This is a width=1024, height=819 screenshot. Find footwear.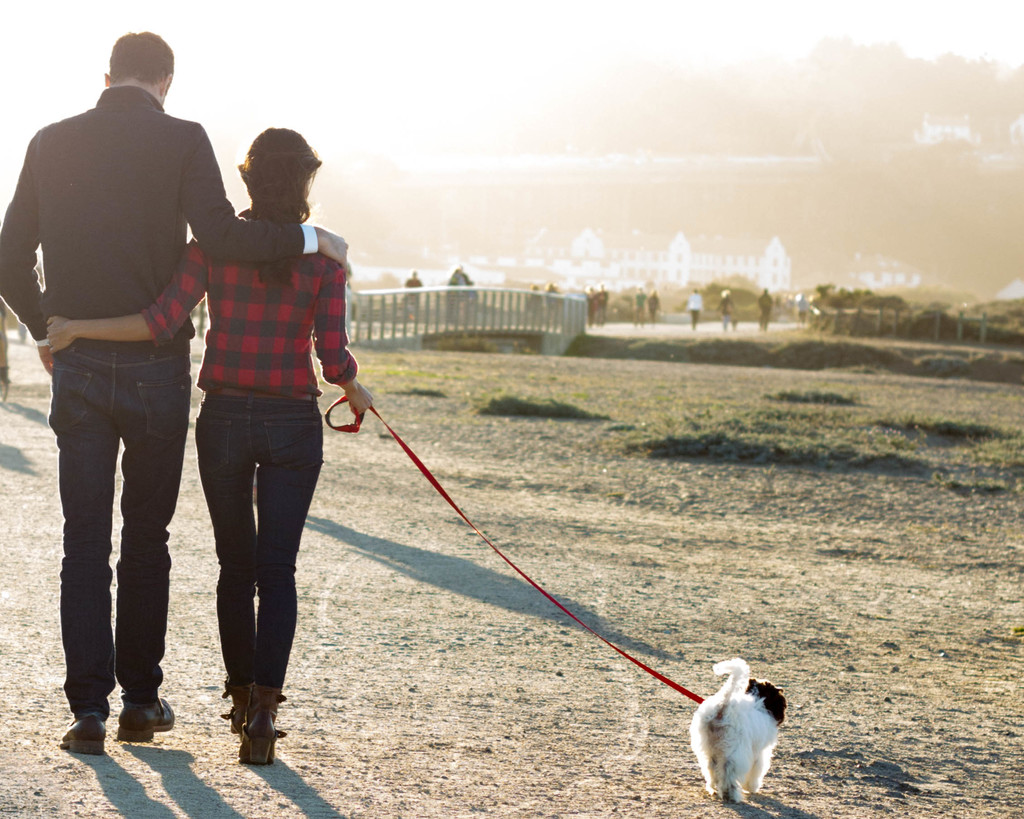
Bounding box: box=[61, 713, 109, 752].
